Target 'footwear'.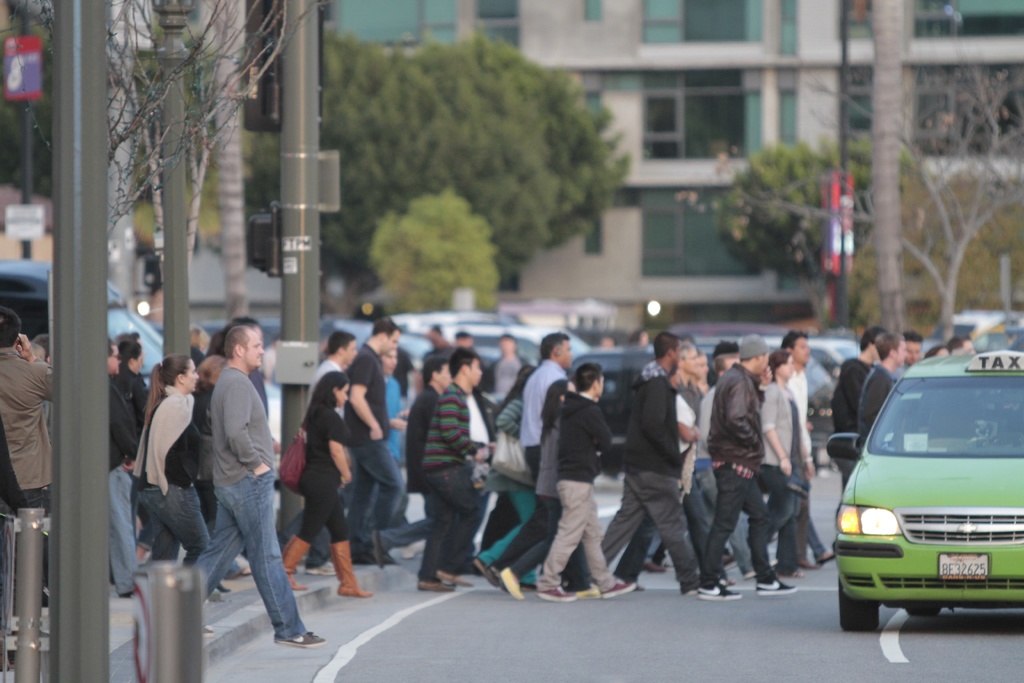
Target region: 576/583/605/602.
